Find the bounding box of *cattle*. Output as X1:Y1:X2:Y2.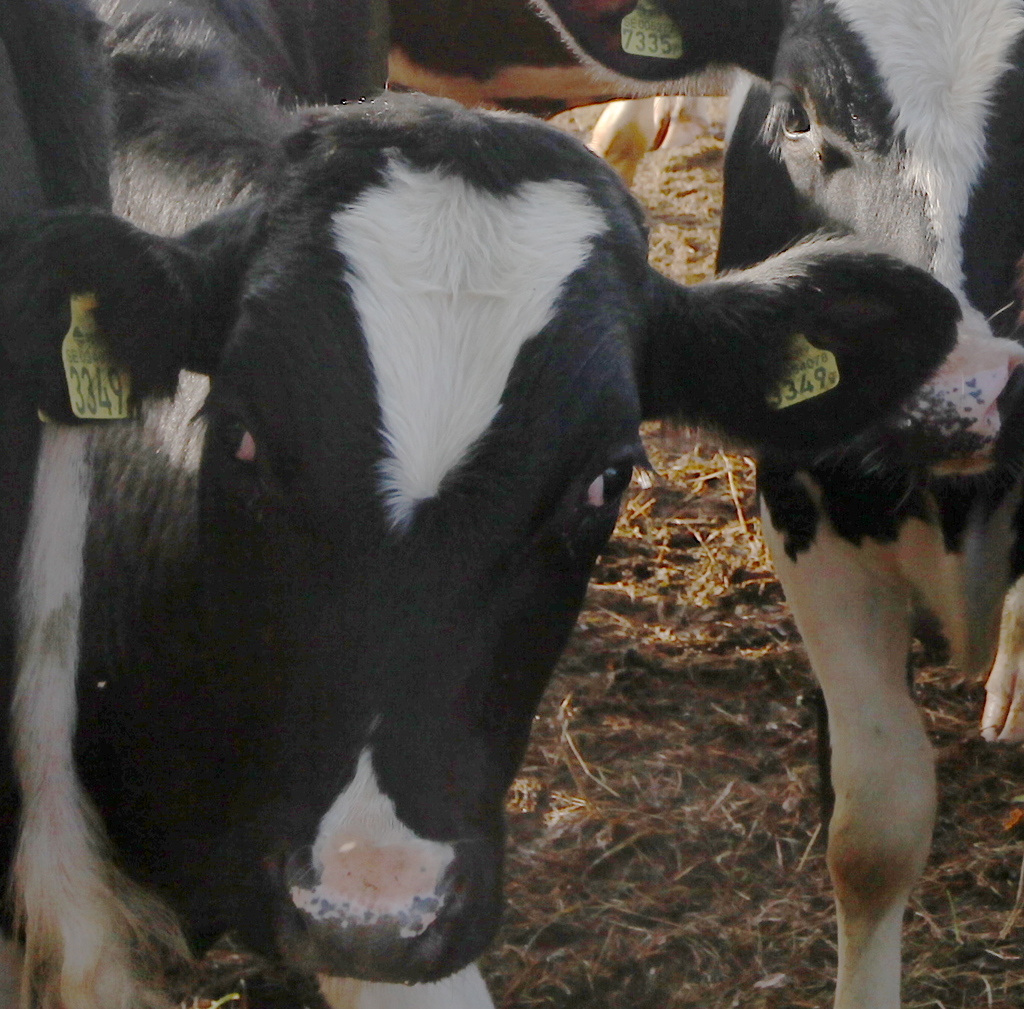
79:0:400:97.
